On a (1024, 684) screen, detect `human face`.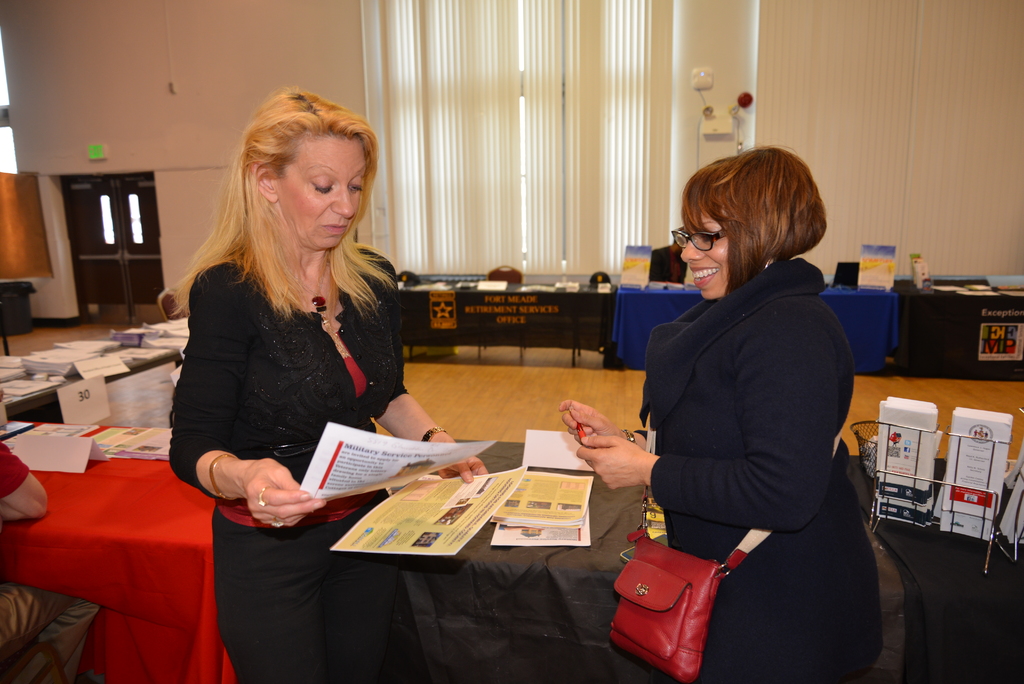
box(280, 135, 369, 252).
